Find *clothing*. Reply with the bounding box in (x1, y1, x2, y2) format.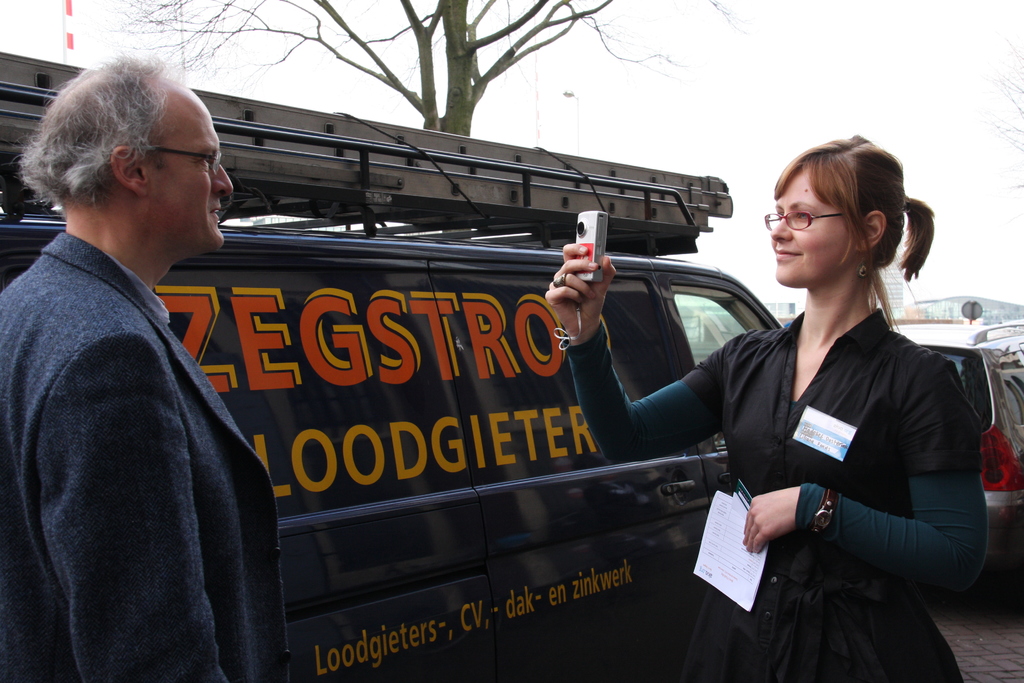
(568, 302, 986, 682).
